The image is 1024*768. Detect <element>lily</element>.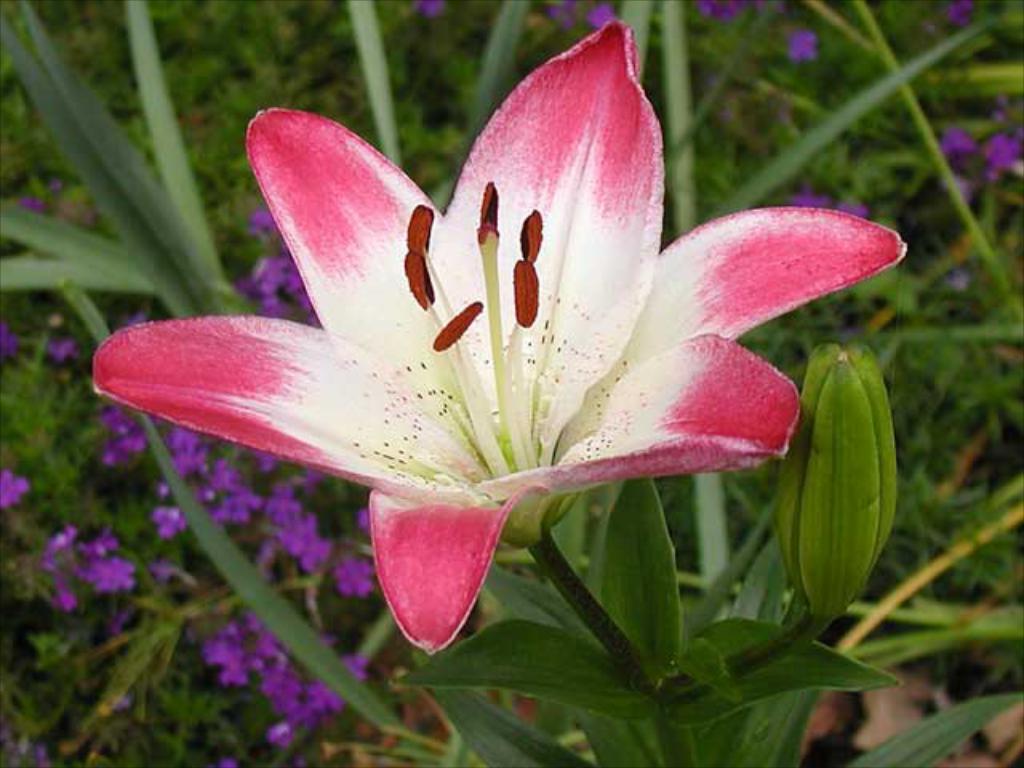
Detection: crop(93, 16, 907, 650).
